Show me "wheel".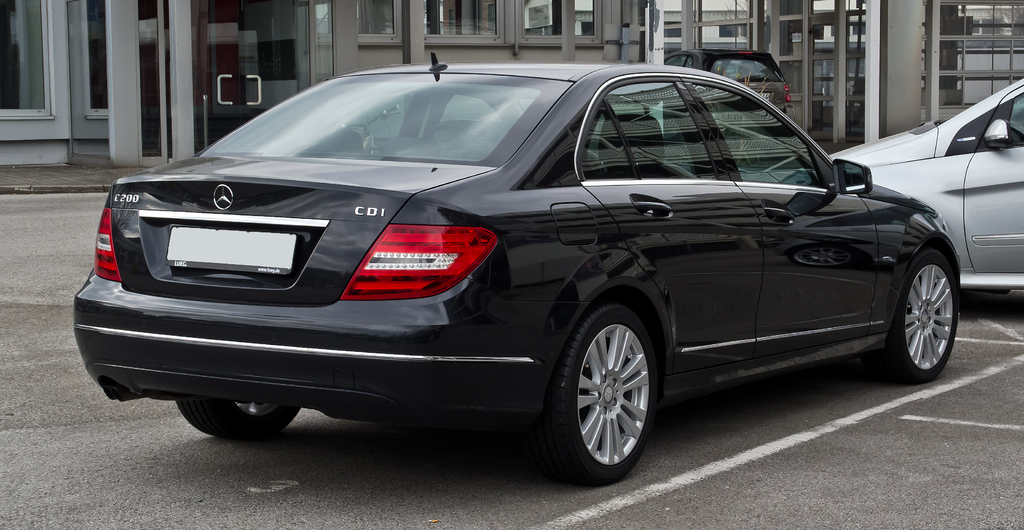
"wheel" is here: 535, 300, 662, 484.
